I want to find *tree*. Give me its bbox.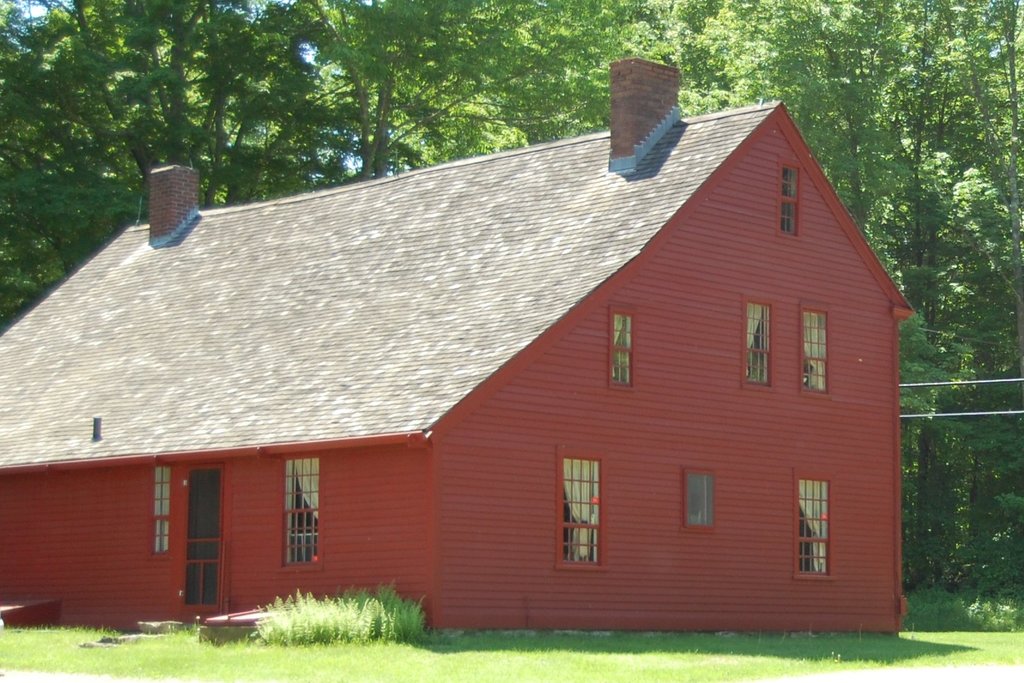
(left=0, top=0, right=353, bottom=329).
